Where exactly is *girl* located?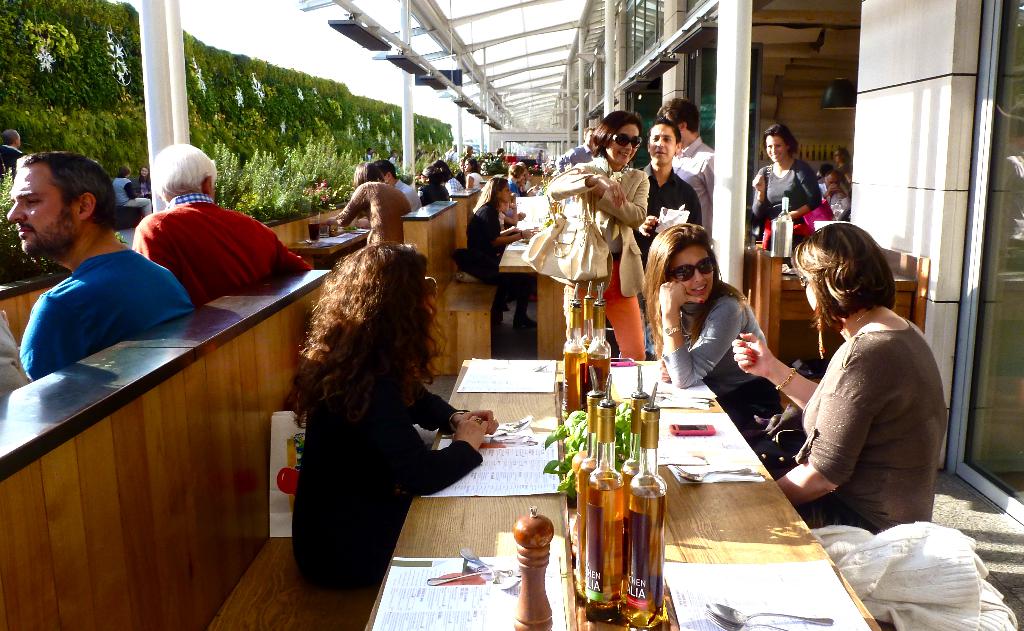
Its bounding box is Rect(294, 245, 496, 577).
